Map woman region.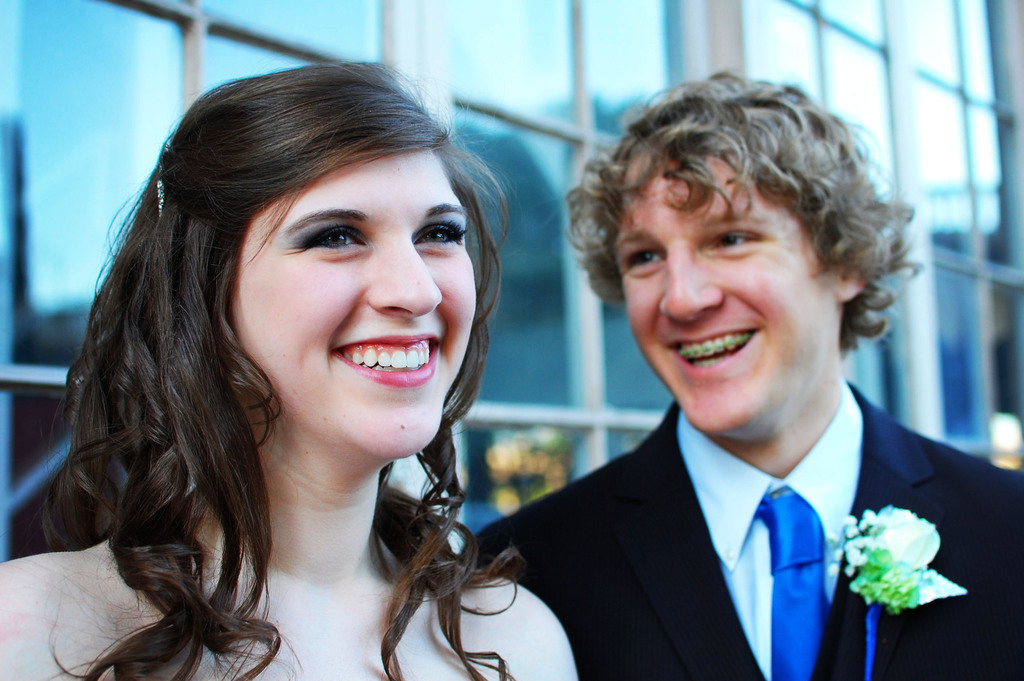
Mapped to crop(32, 54, 623, 671).
